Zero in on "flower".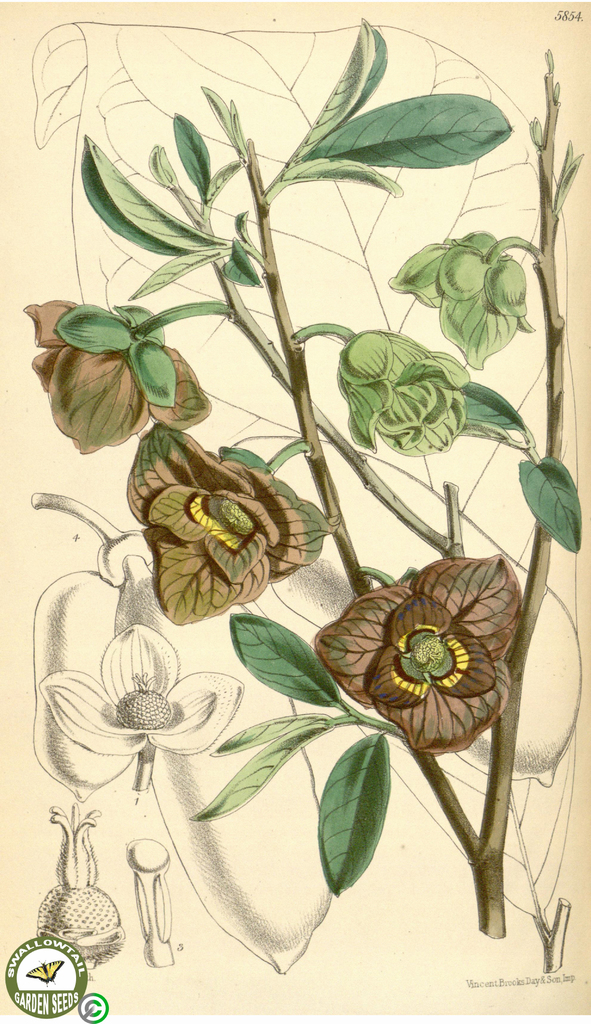
Zeroed in: x1=117 y1=415 x2=336 y2=625.
